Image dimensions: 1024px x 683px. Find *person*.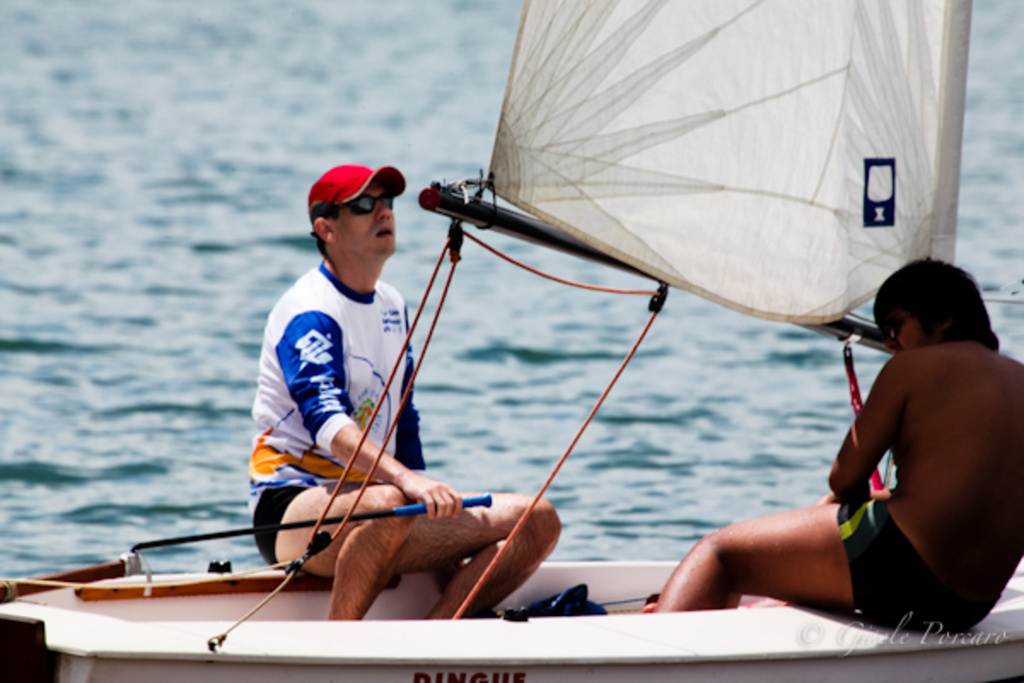
[642,254,1022,632].
